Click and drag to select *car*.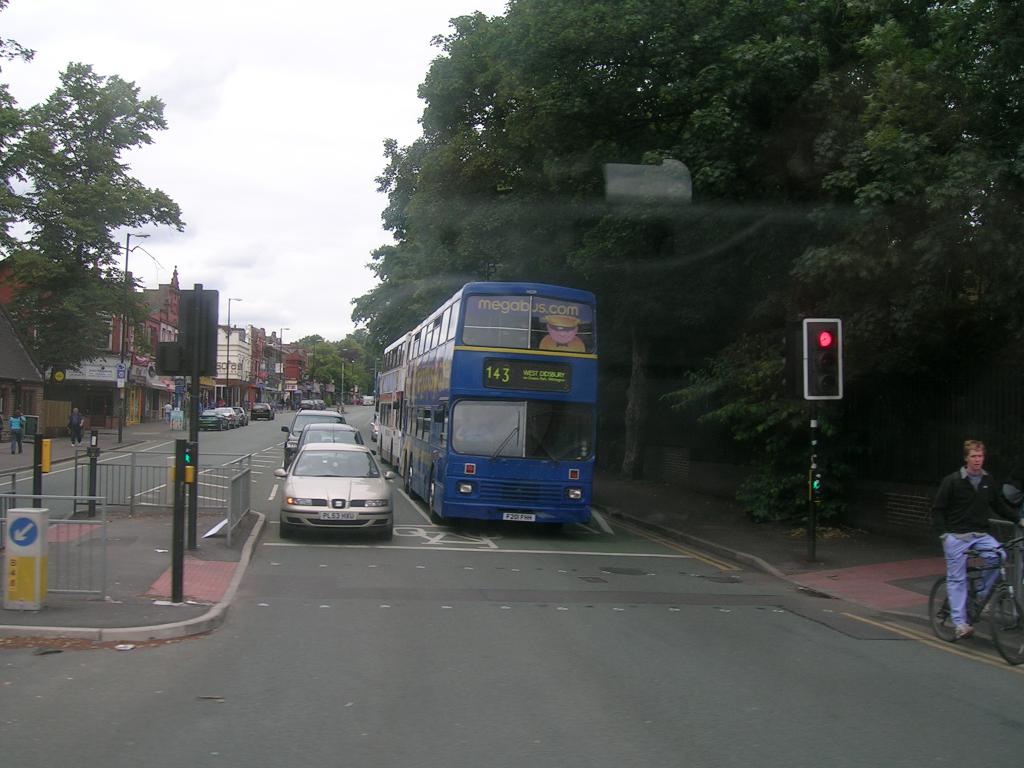
Selection: box=[218, 403, 241, 423].
